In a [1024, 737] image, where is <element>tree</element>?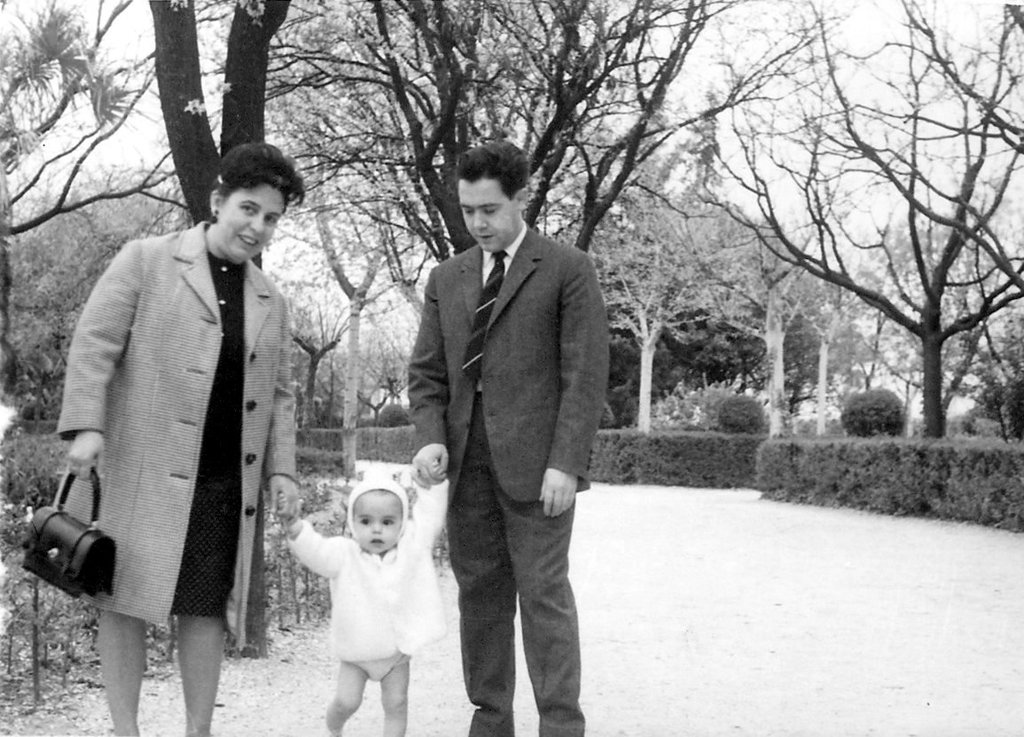
(left=684, top=0, right=1023, bottom=421).
